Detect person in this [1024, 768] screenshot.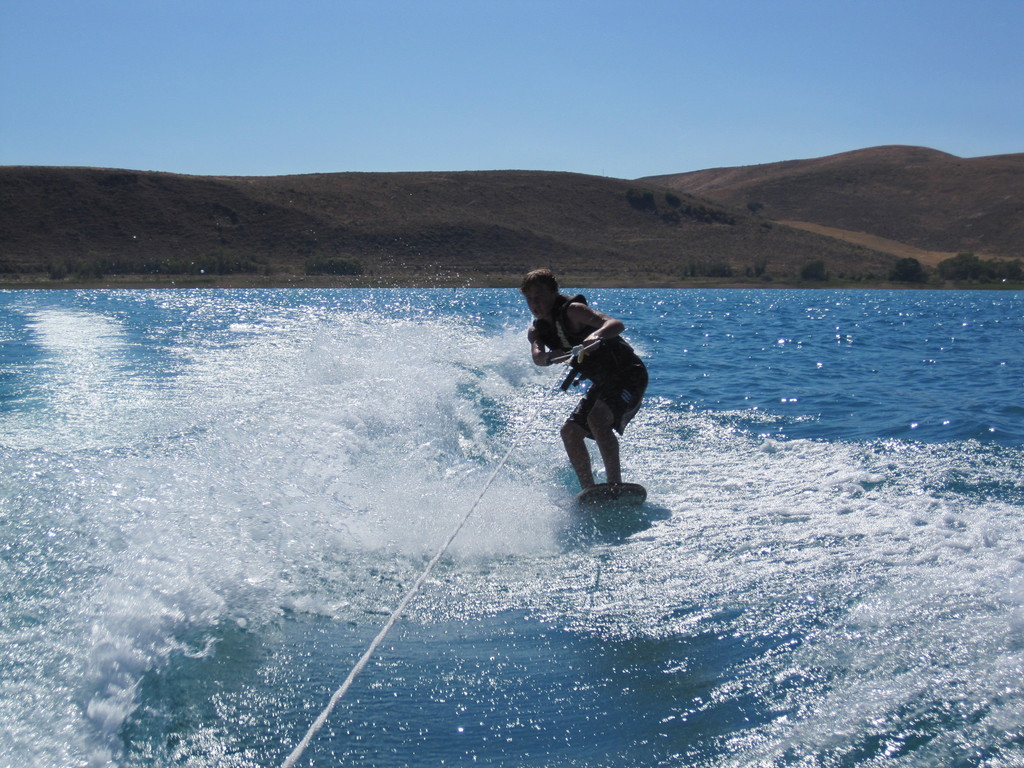
Detection: <bbox>517, 268, 648, 490</bbox>.
